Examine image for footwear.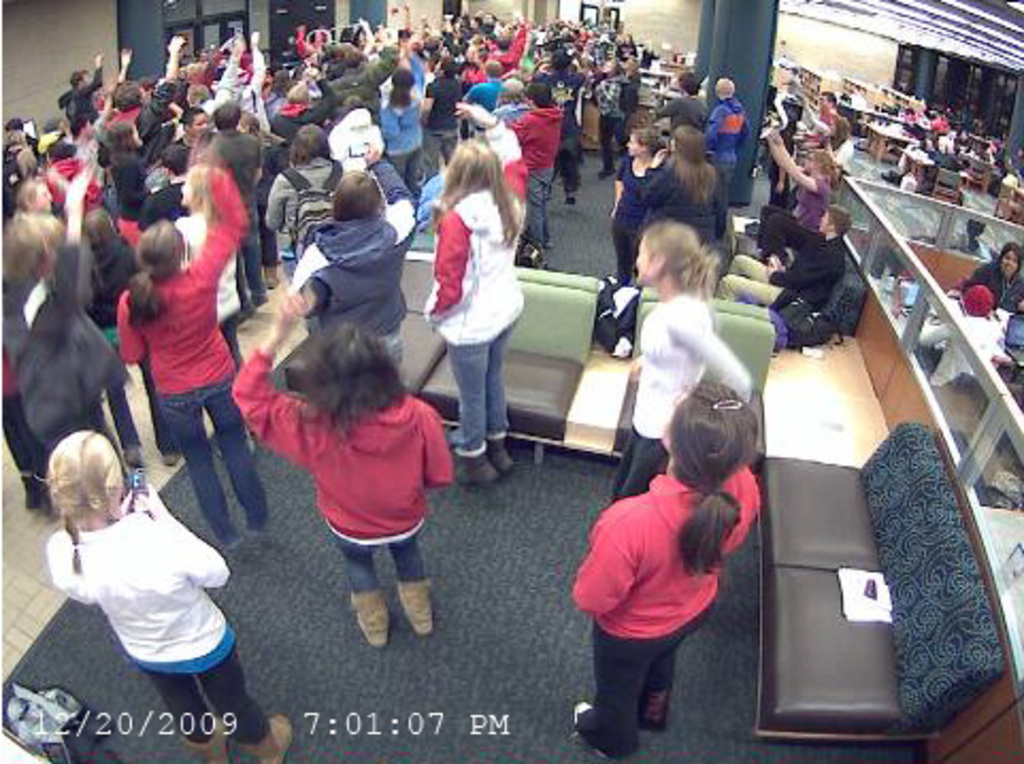
Examination result: (x1=598, y1=162, x2=607, y2=175).
